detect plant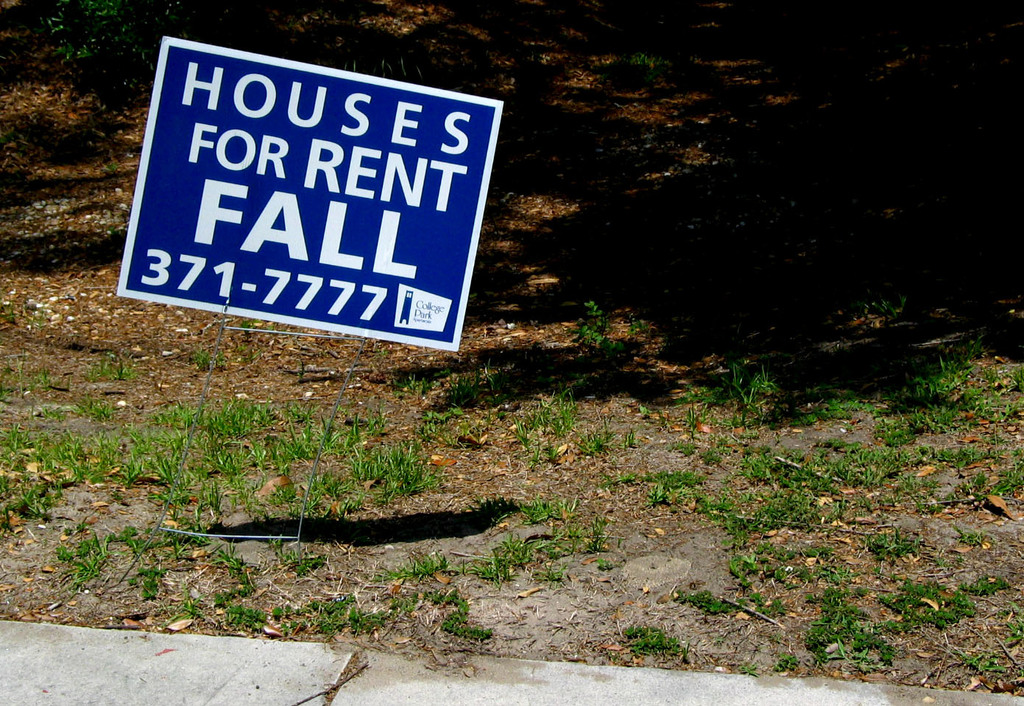
crop(39, 403, 64, 416)
